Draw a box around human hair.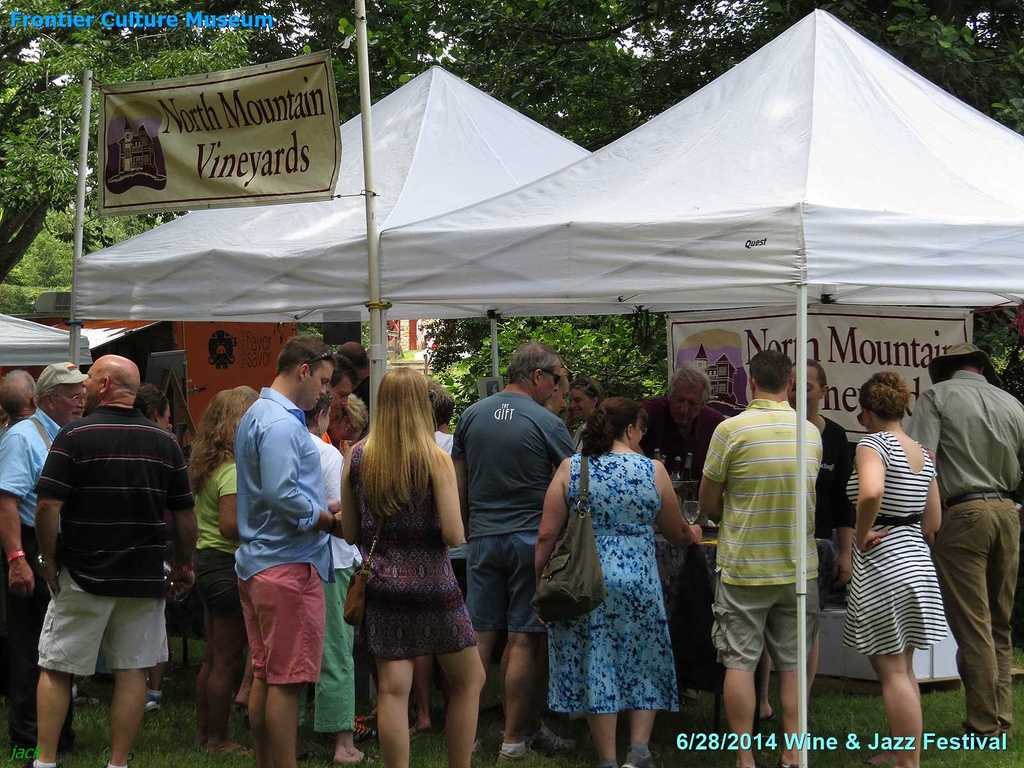
pyautogui.locateOnScreen(808, 355, 826, 386).
